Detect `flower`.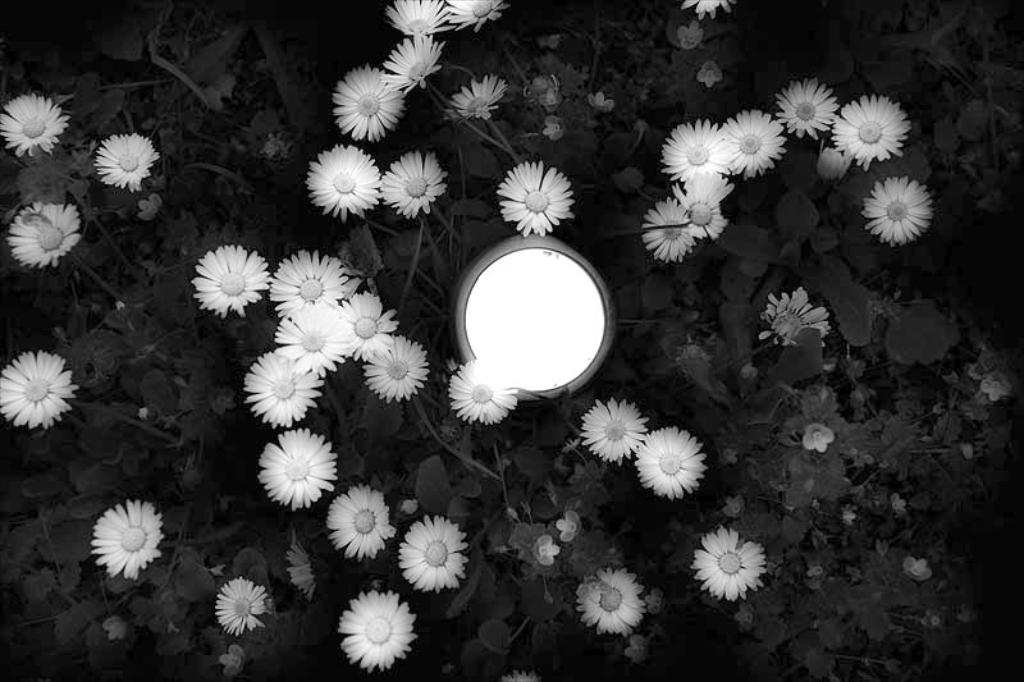
Detected at (left=733, top=599, right=763, bottom=636).
